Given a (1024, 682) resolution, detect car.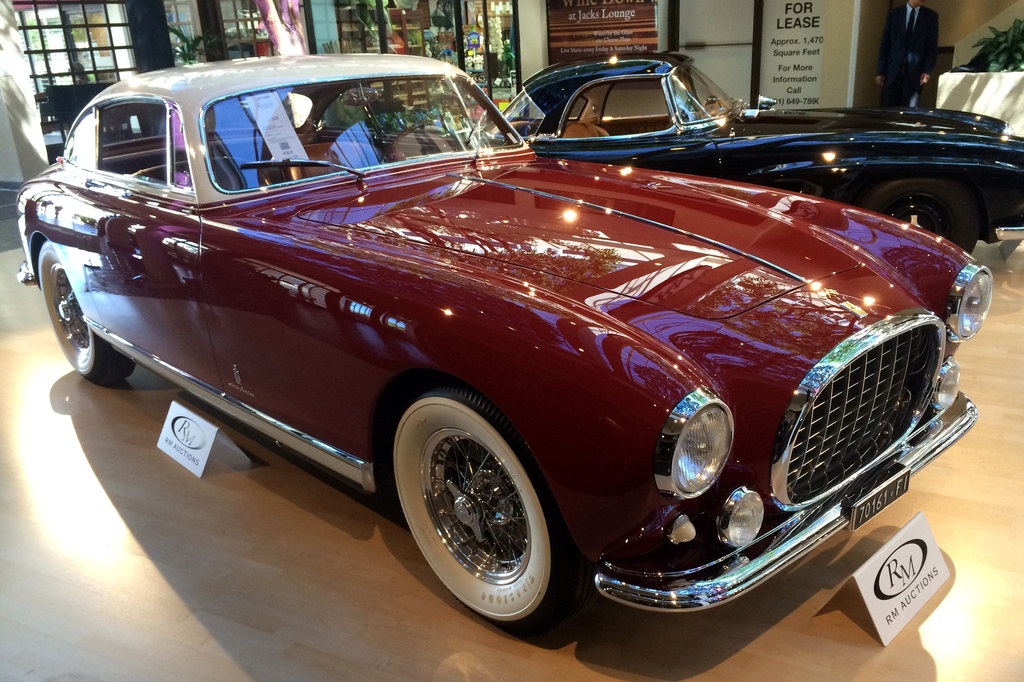
region(14, 52, 993, 633).
